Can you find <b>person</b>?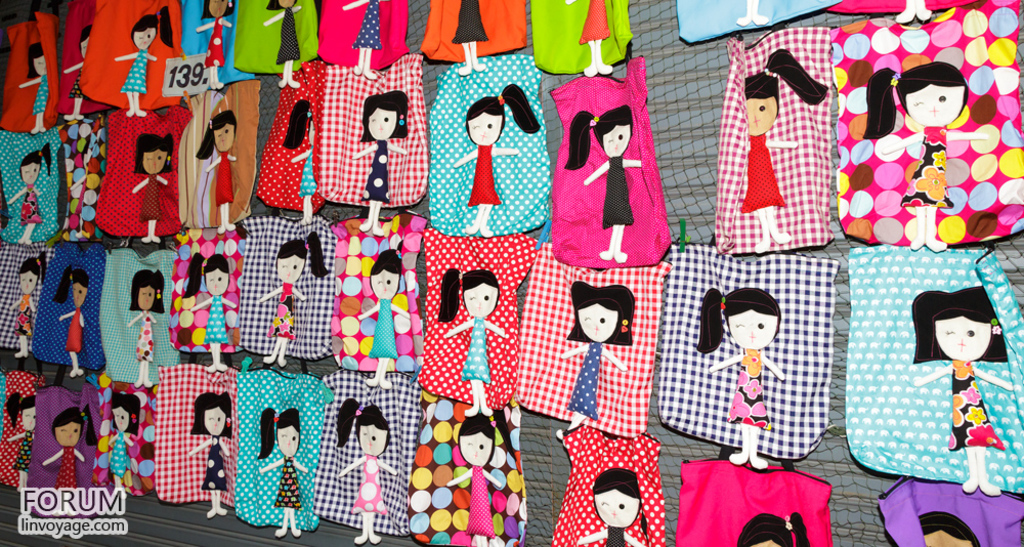
Yes, bounding box: select_region(449, 0, 489, 82).
